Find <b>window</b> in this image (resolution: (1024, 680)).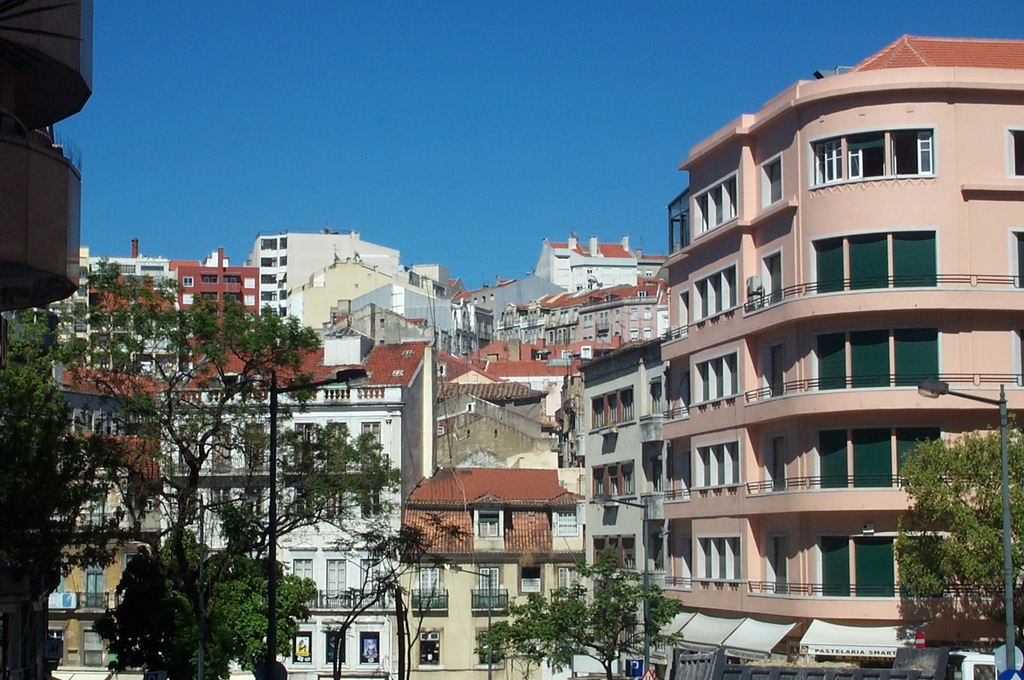
crop(804, 319, 955, 399).
